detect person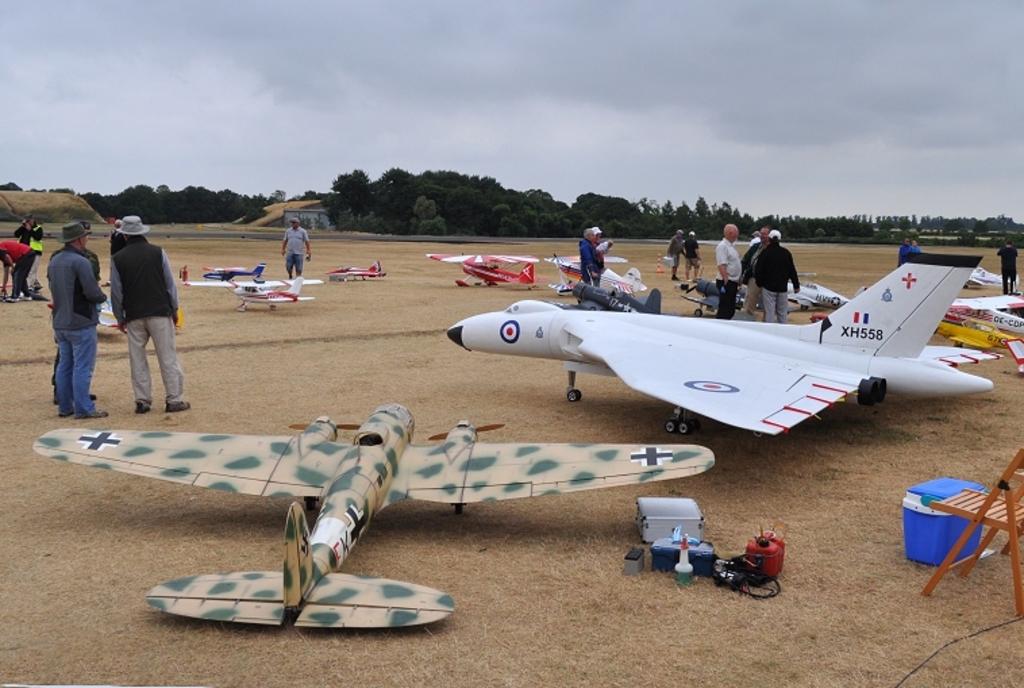
<region>590, 226, 613, 270</region>
